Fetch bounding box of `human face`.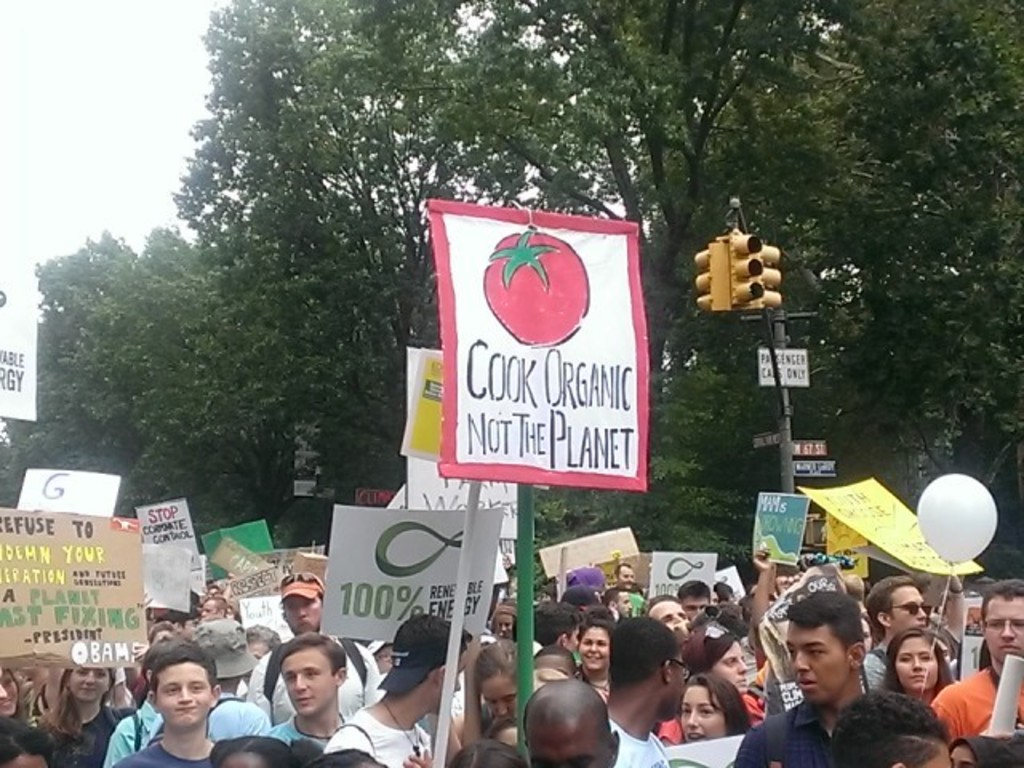
Bbox: bbox(496, 722, 518, 742).
